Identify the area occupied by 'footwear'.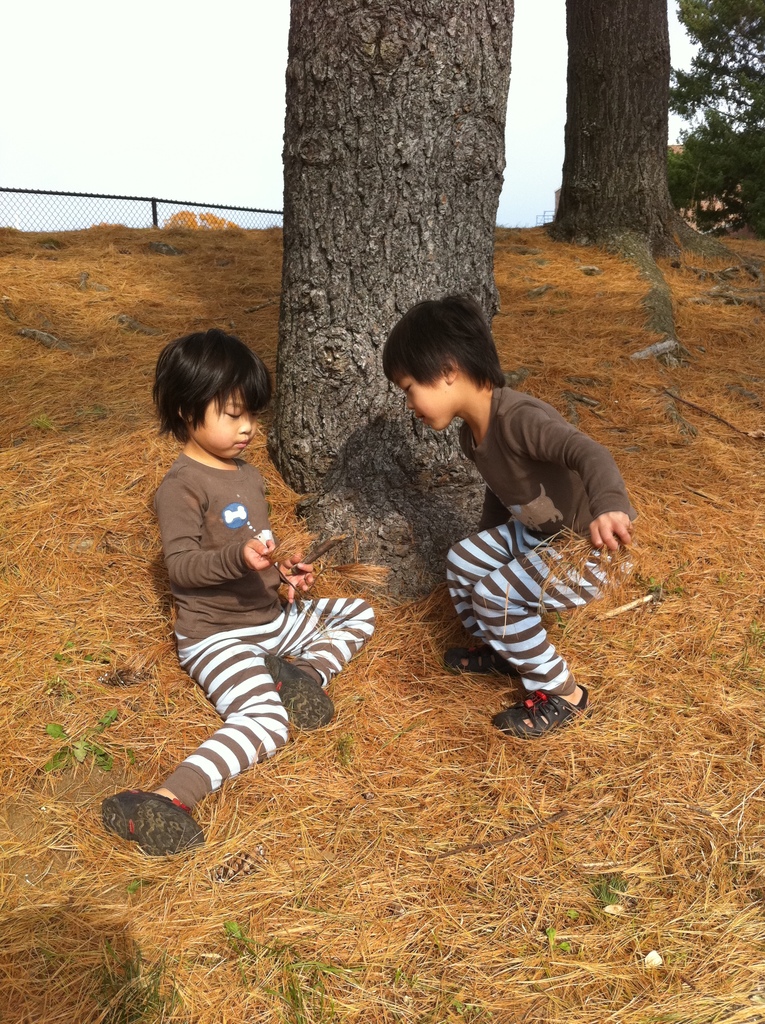
Area: bbox=[263, 657, 338, 730].
